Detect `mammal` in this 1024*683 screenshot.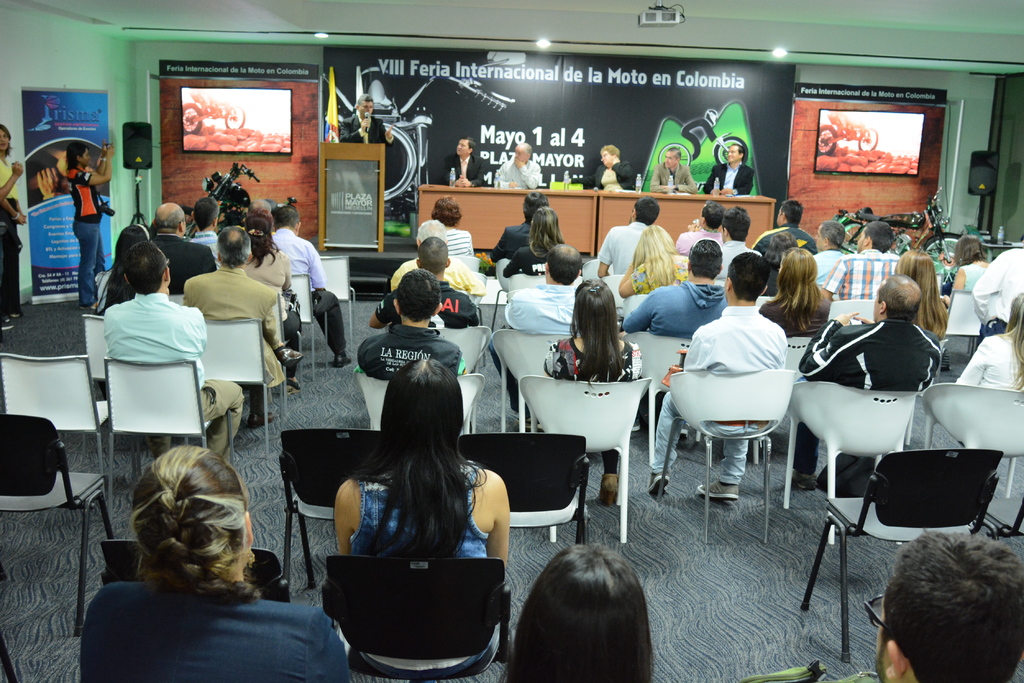
Detection: Rect(765, 235, 799, 295).
